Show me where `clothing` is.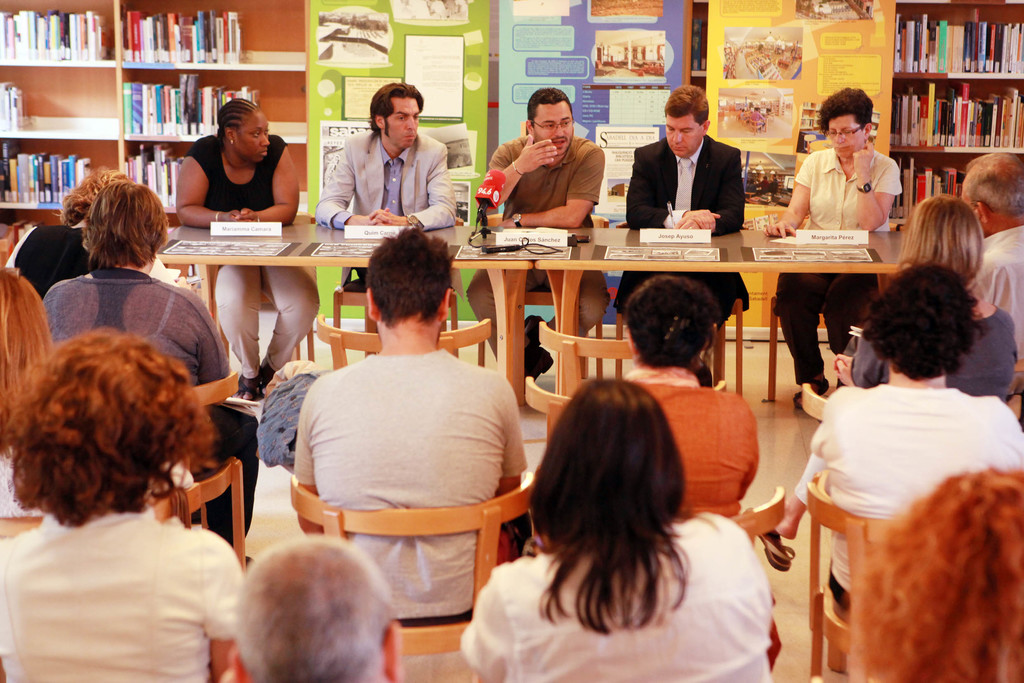
`clothing` is at [x1=613, y1=364, x2=757, y2=518].
